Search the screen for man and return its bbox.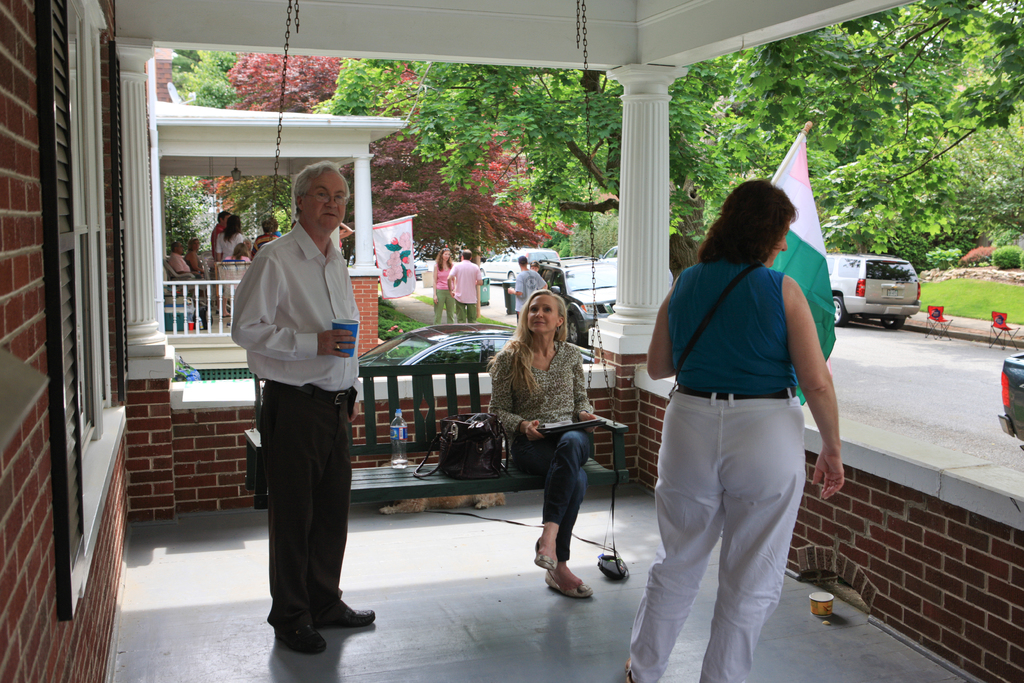
Found: bbox(170, 234, 208, 291).
